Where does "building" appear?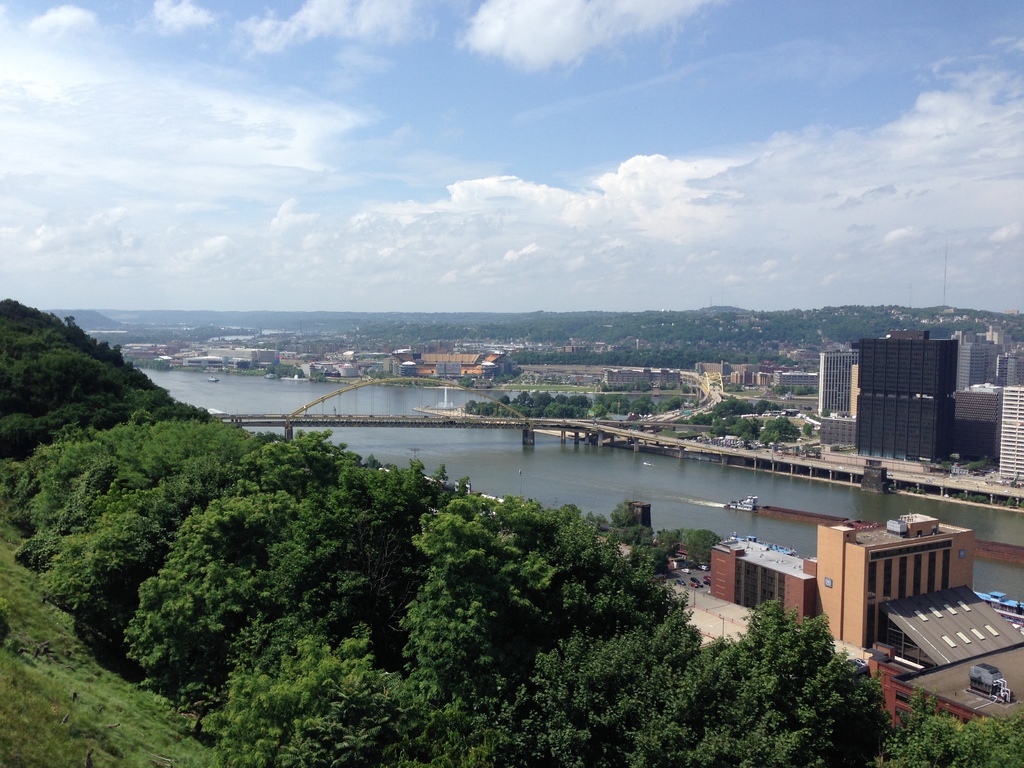
Appears at <bbox>850, 332, 960, 462</bbox>.
